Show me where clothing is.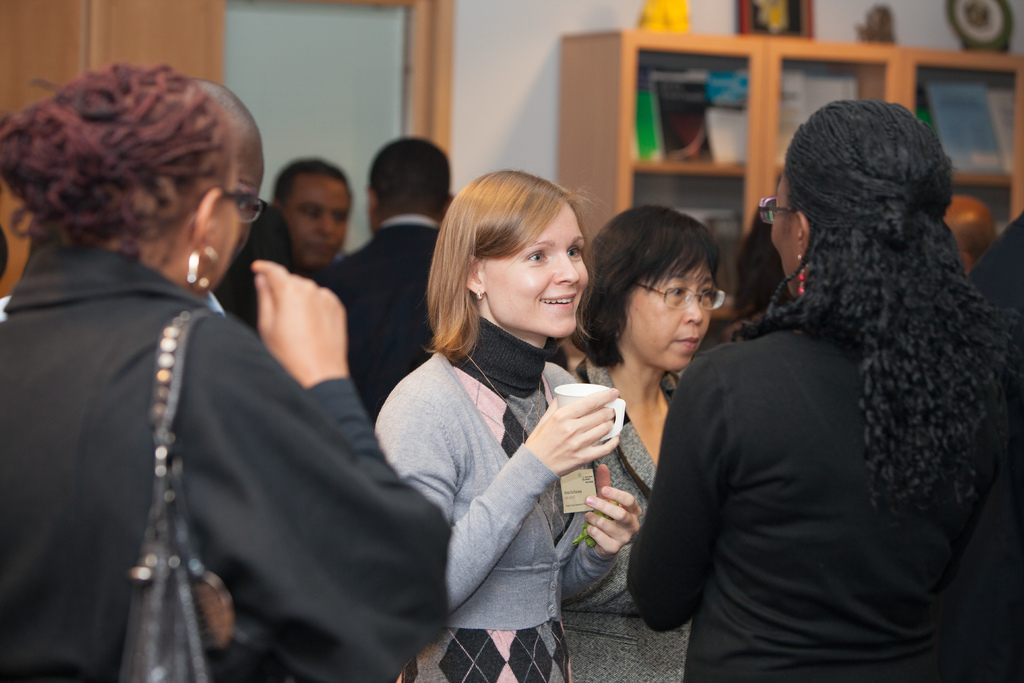
clothing is at x1=0, y1=249, x2=456, y2=682.
